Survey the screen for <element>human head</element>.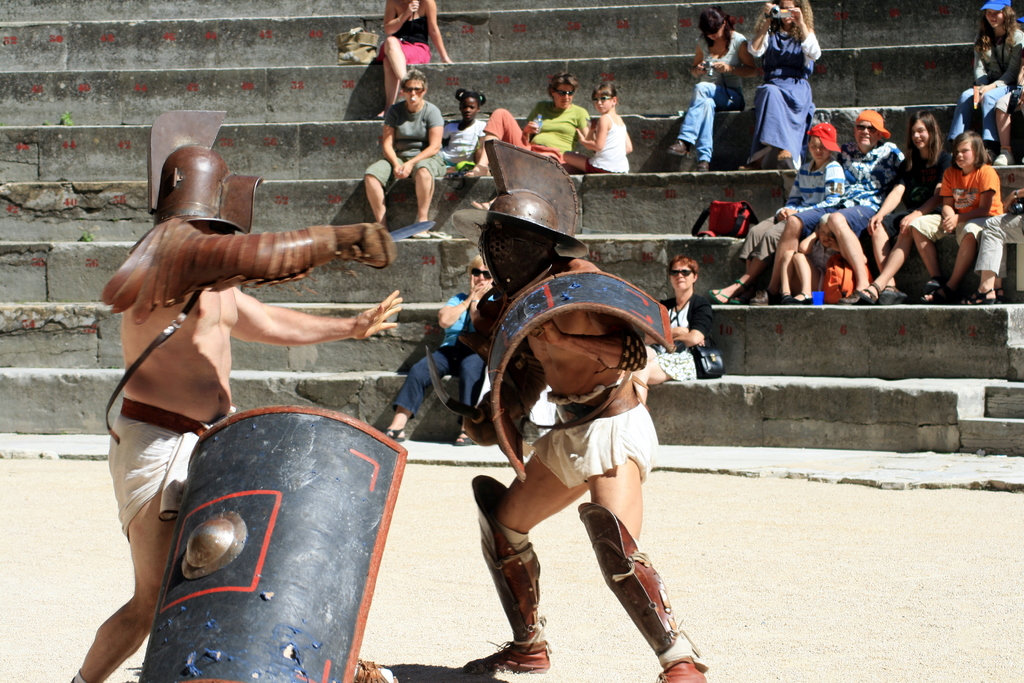
Survey found: crop(854, 110, 884, 152).
